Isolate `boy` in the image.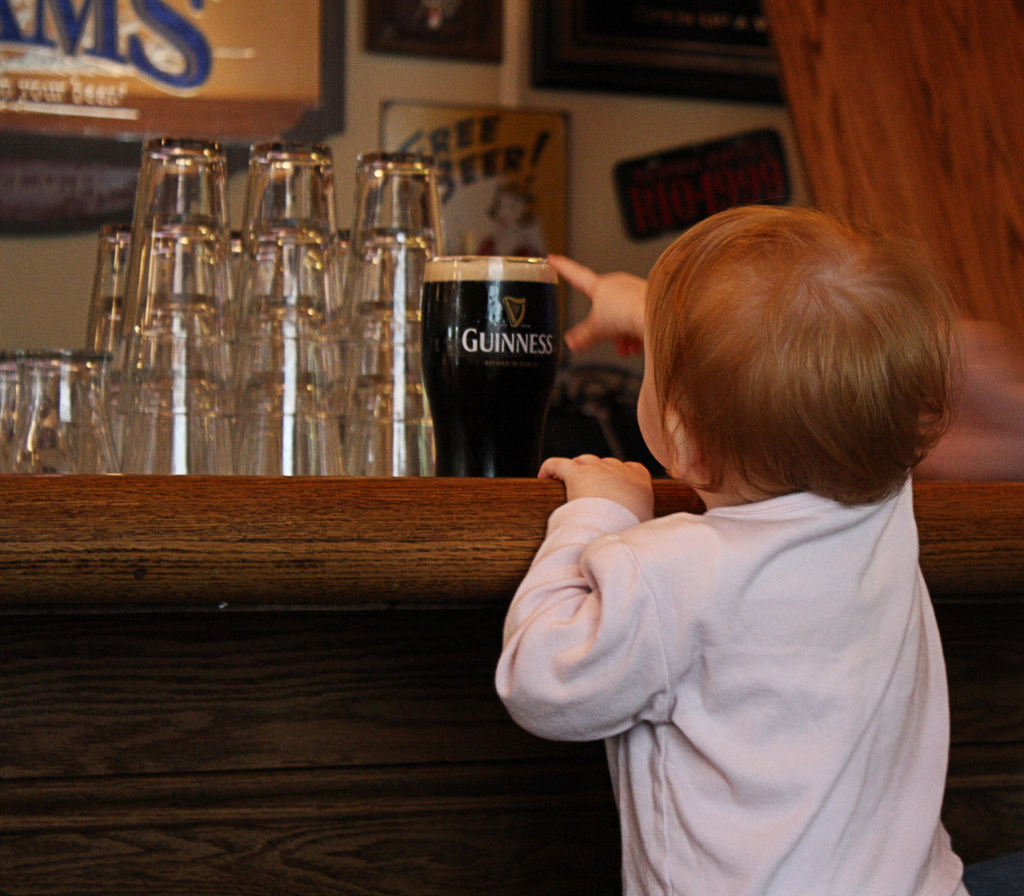
Isolated region: 440 303 984 872.
